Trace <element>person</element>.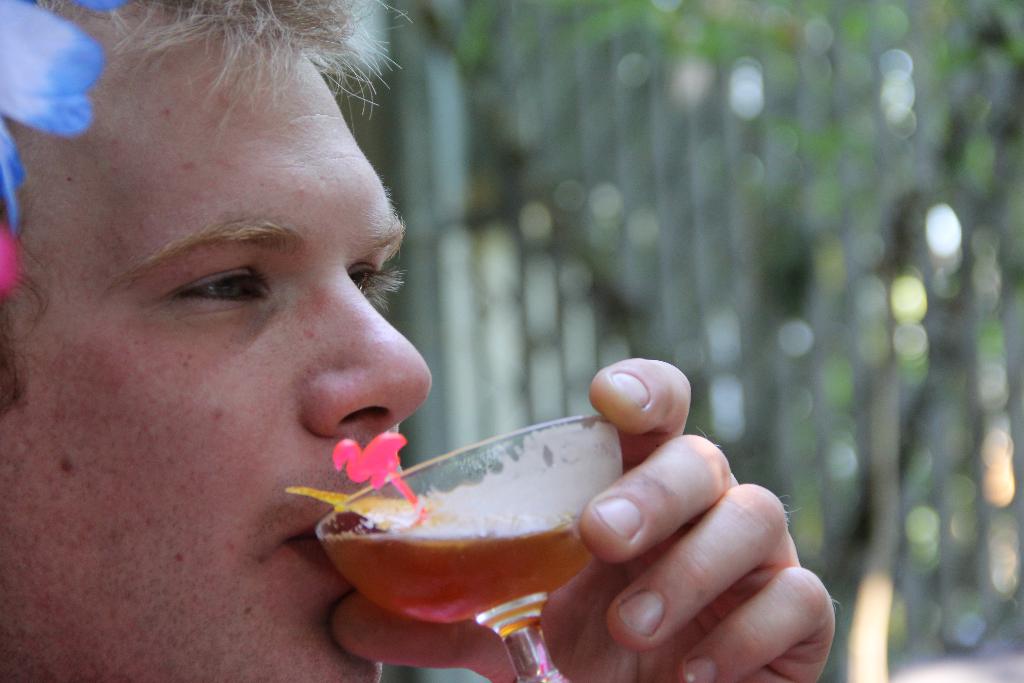
Traced to (left=0, top=0, right=844, bottom=682).
